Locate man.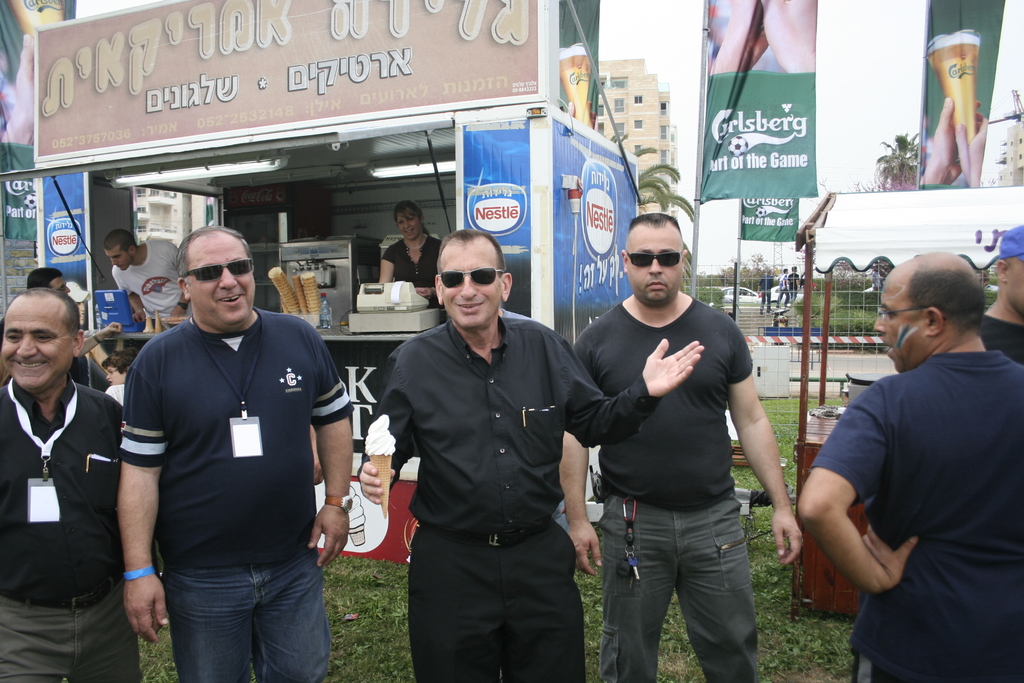
Bounding box: locate(778, 268, 792, 307).
